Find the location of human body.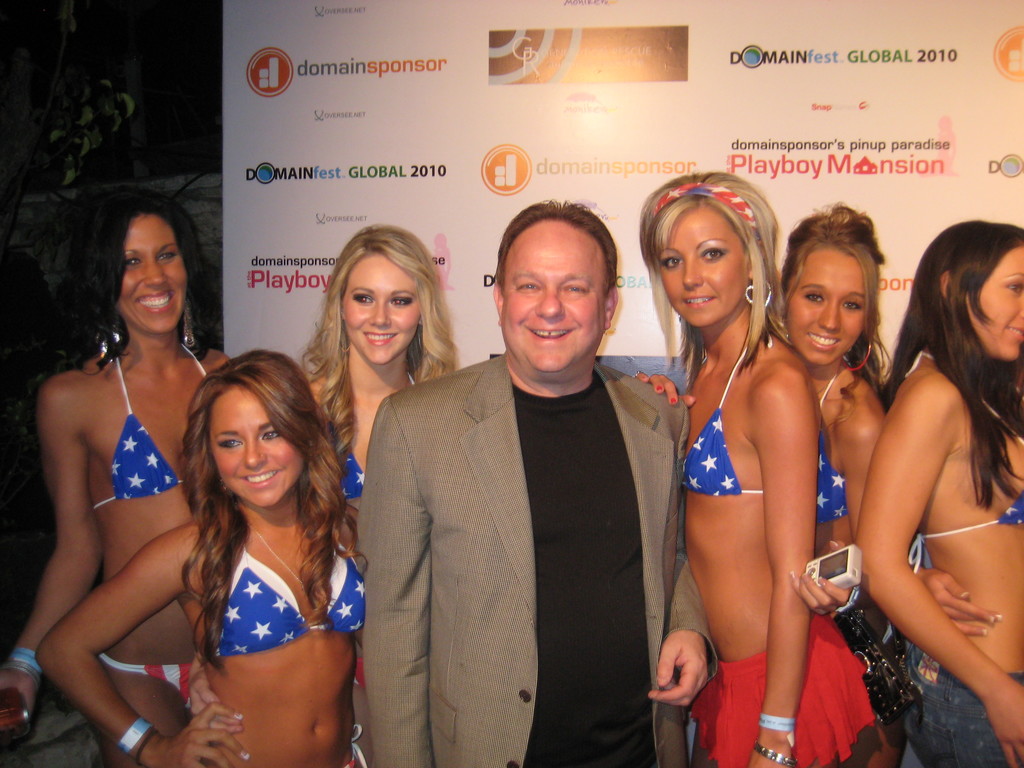
Location: {"left": 33, "top": 499, "right": 371, "bottom": 767}.
